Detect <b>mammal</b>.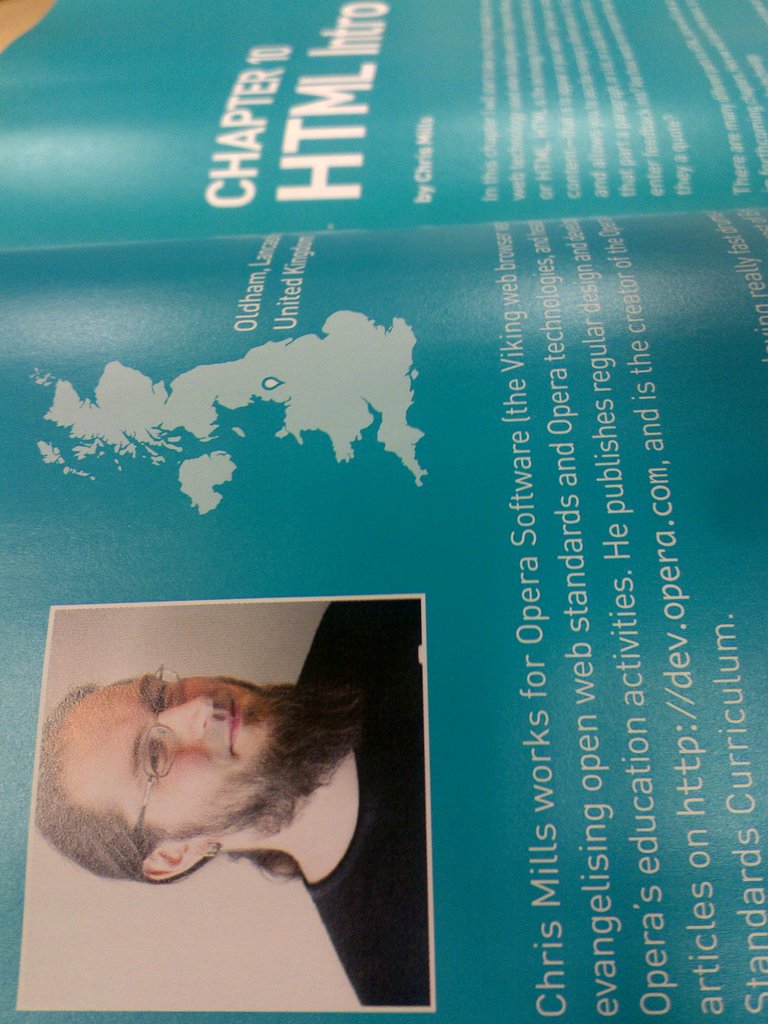
Detected at [13,637,444,960].
